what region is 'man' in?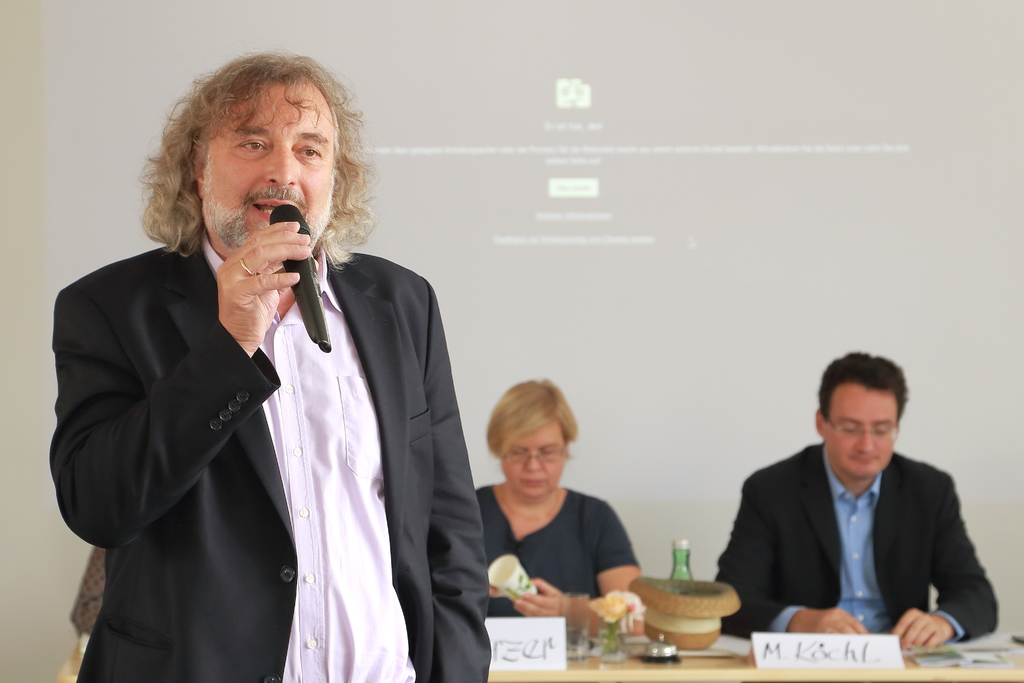
(43, 47, 497, 682).
